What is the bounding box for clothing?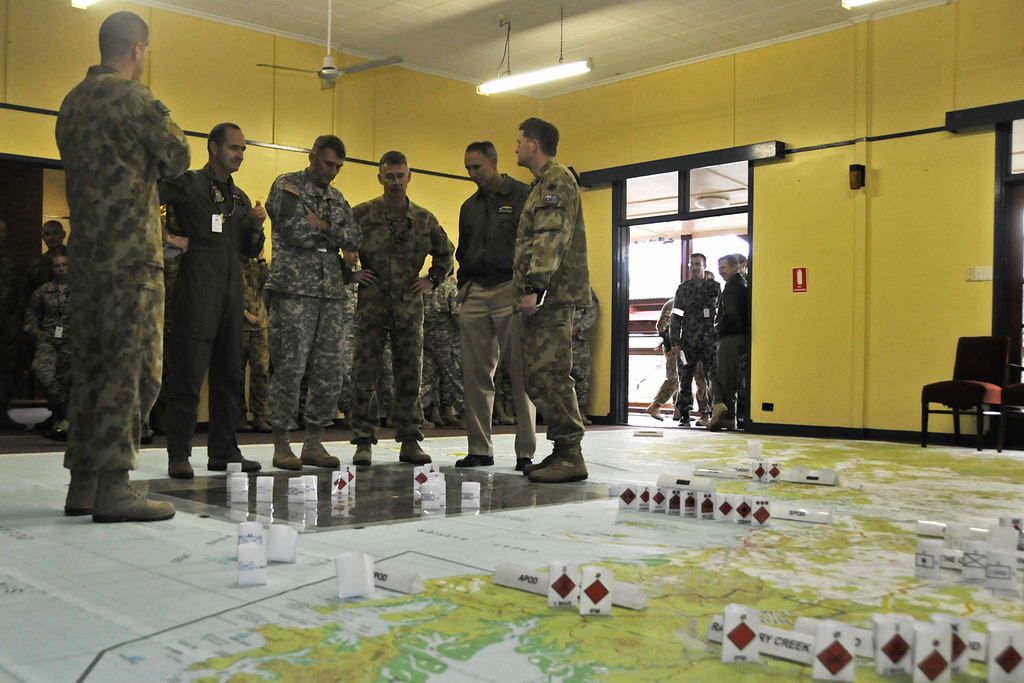
box(418, 274, 458, 412).
